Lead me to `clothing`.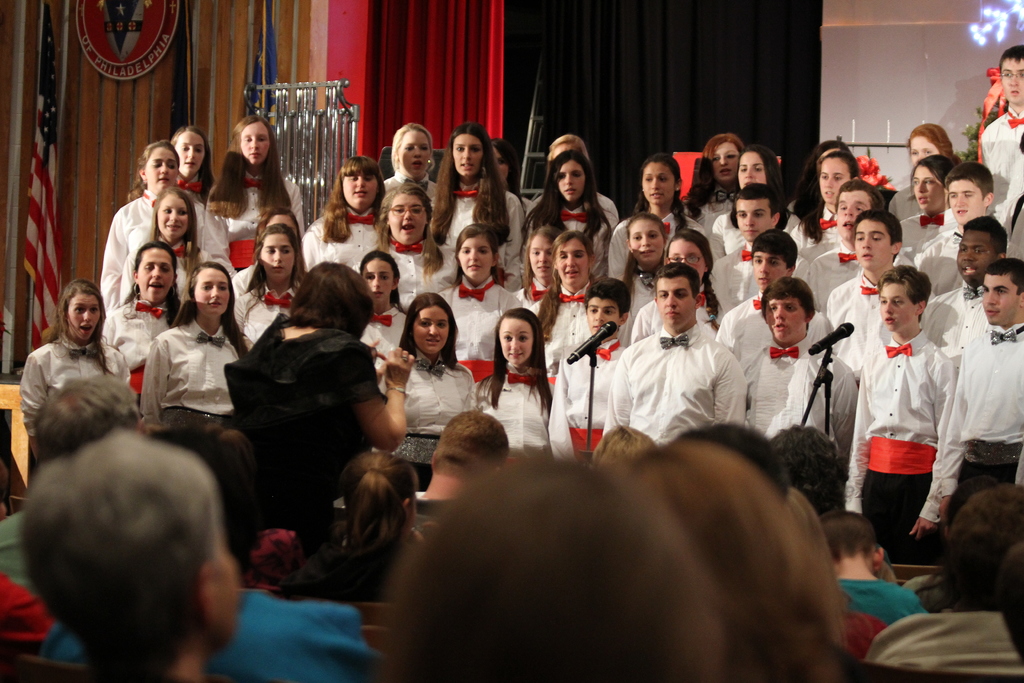
Lead to (104, 298, 177, 393).
